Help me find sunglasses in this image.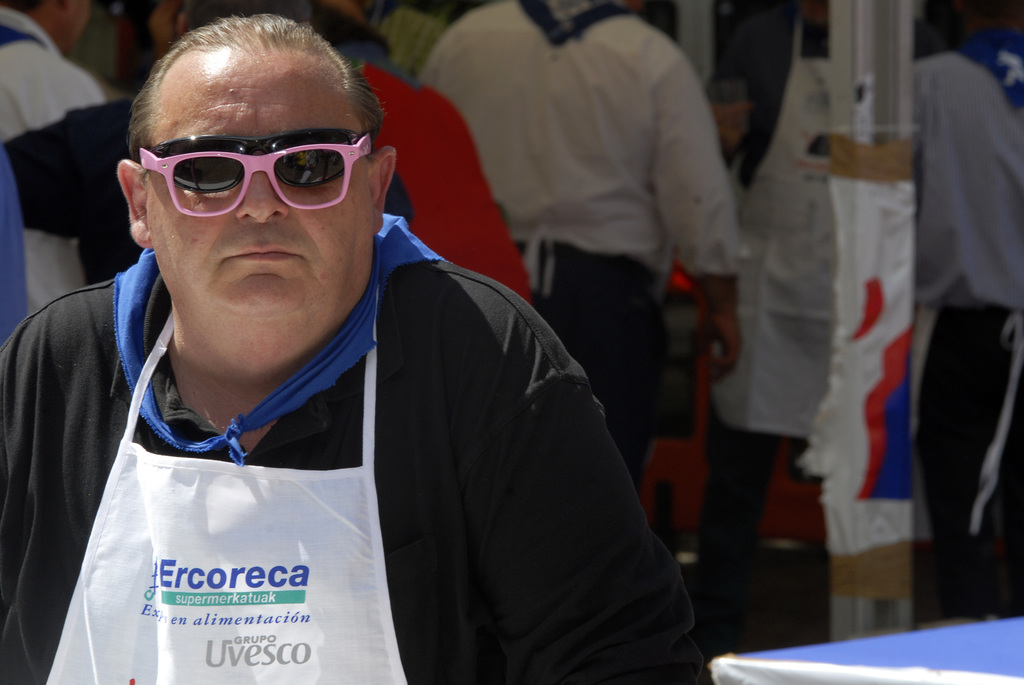
Found it: {"x1": 138, "y1": 147, "x2": 374, "y2": 212}.
